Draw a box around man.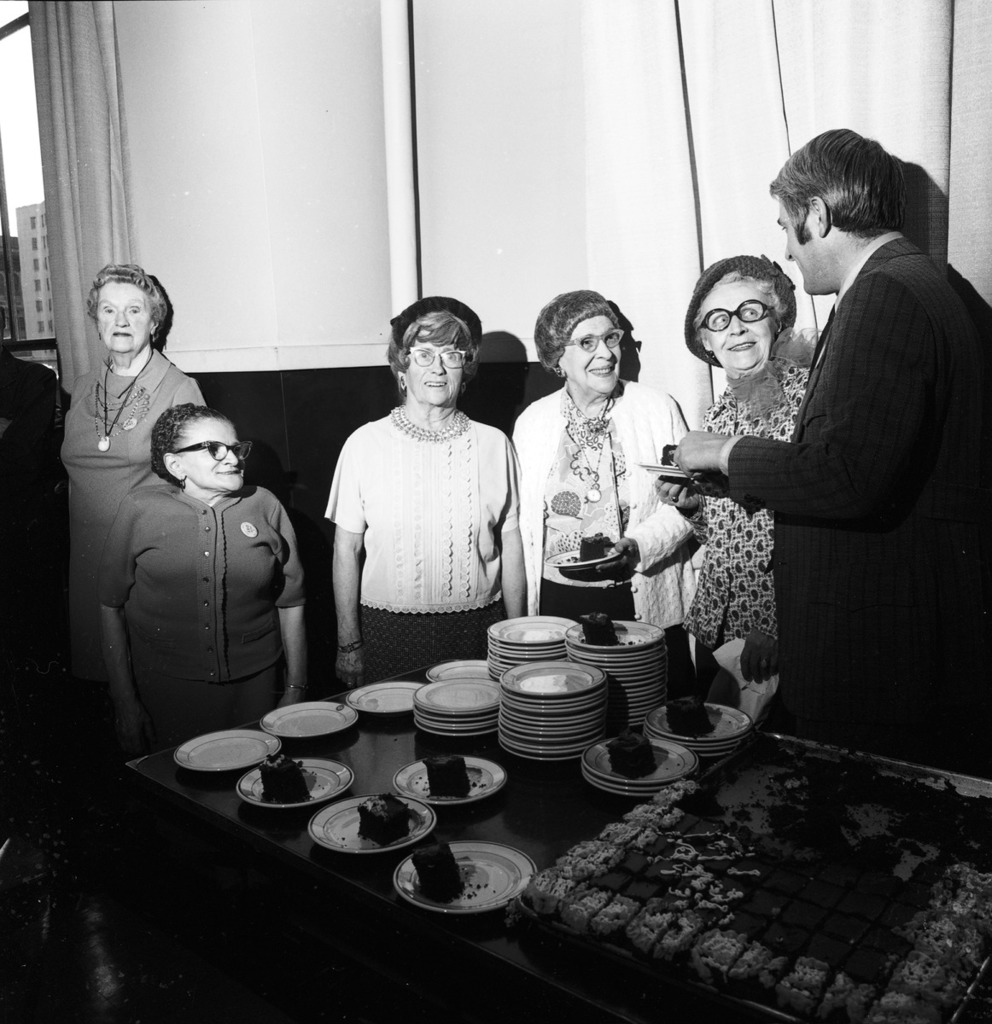
668 124 991 789.
